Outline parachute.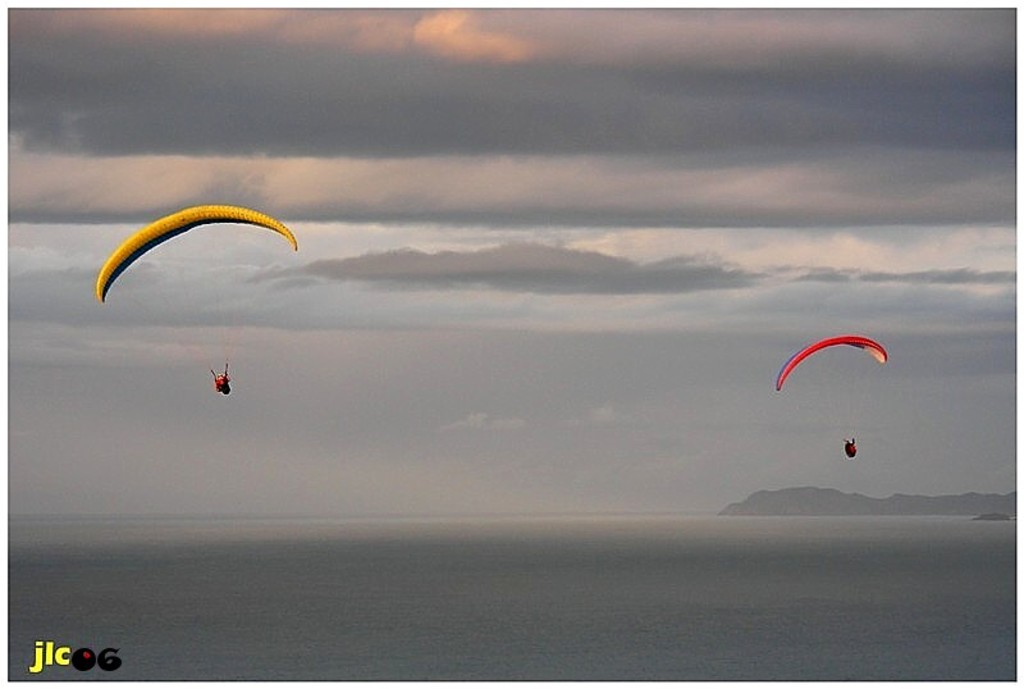
Outline: [left=773, top=334, right=893, bottom=455].
